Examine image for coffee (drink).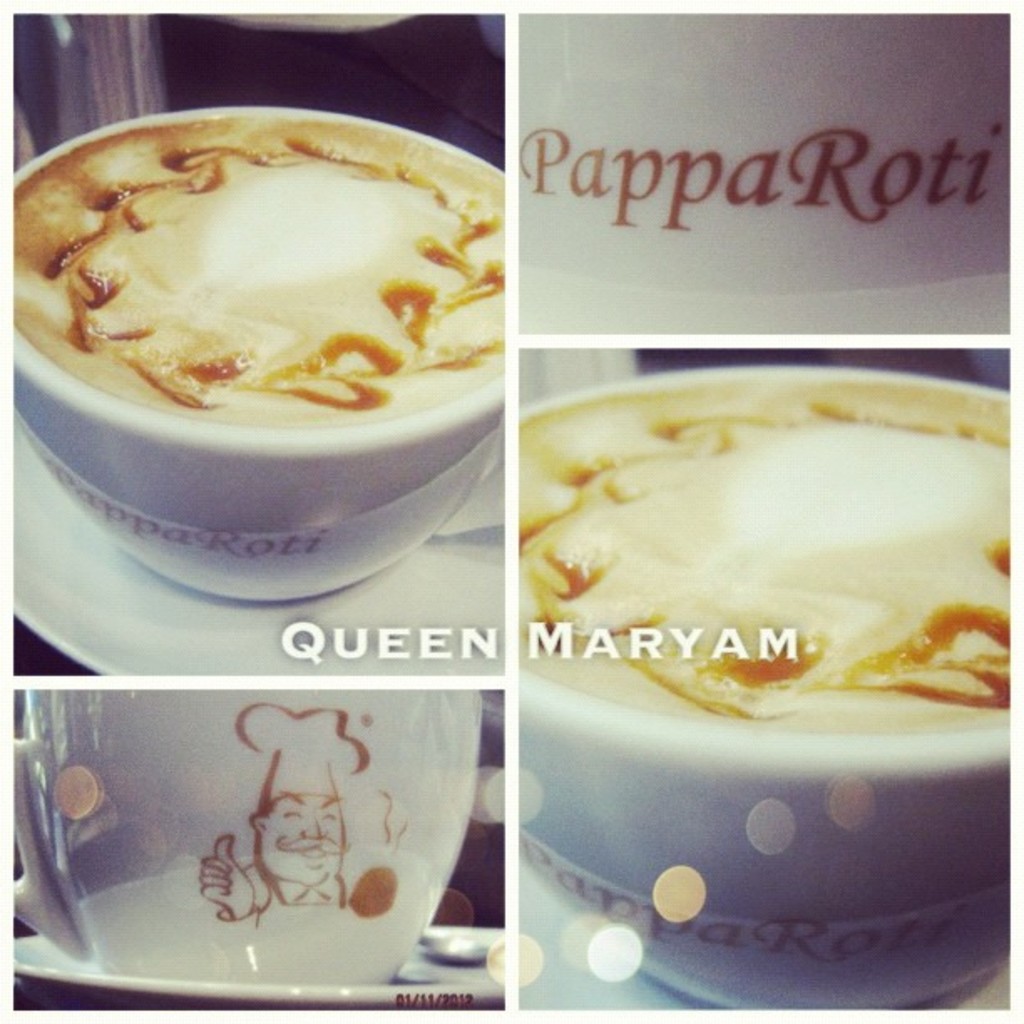
Examination result: (left=527, top=388, right=1022, bottom=699).
